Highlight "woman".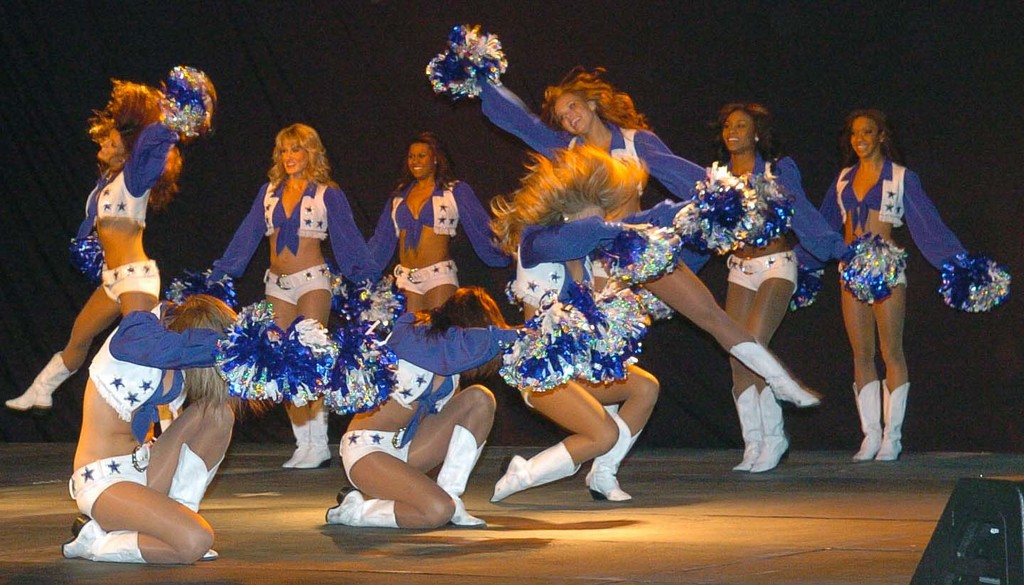
Highlighted region: detection(4, 80, 185, 408).
